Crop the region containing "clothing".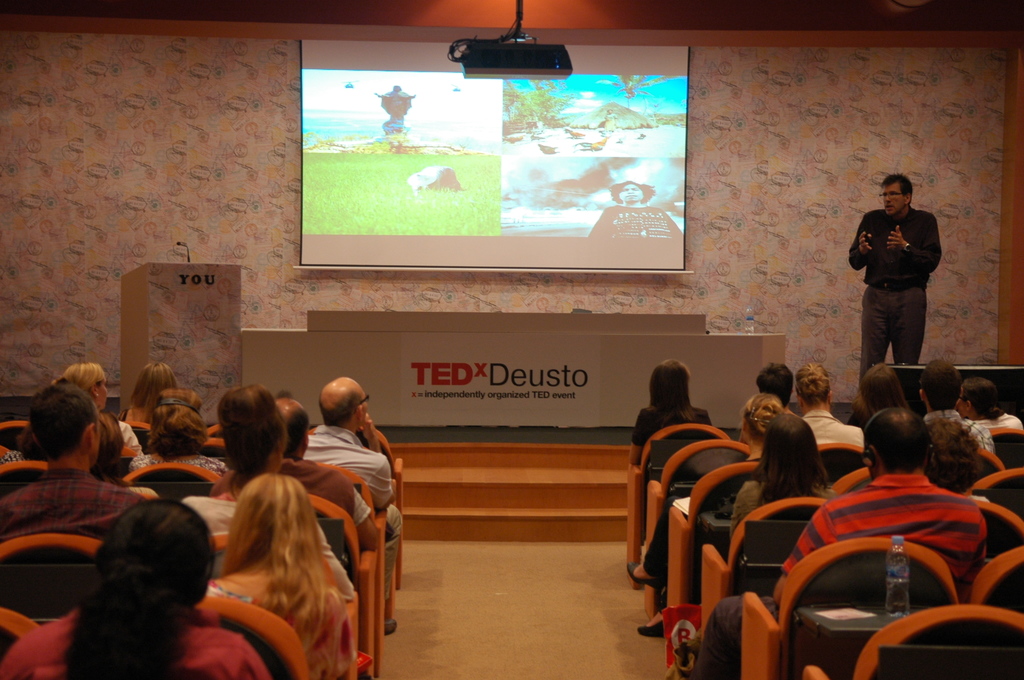
Crop region: locate(207, 576, 374, 679).
